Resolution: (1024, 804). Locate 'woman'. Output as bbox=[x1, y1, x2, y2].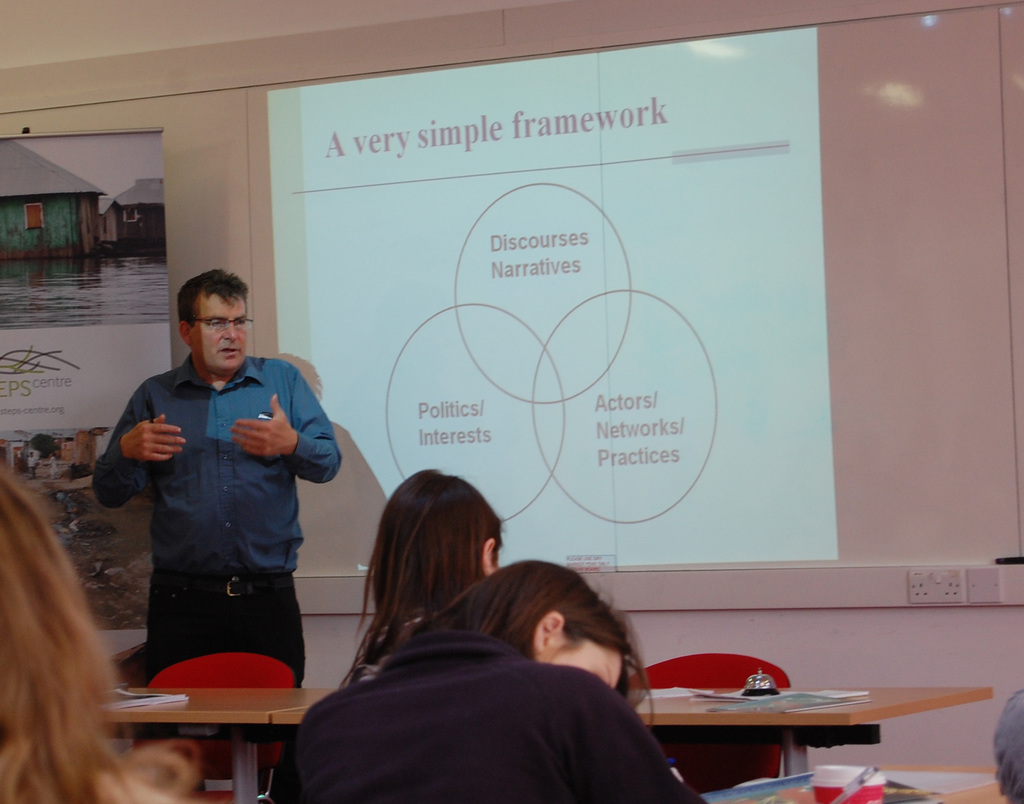
bbox=[317, 551, 668, 796].
